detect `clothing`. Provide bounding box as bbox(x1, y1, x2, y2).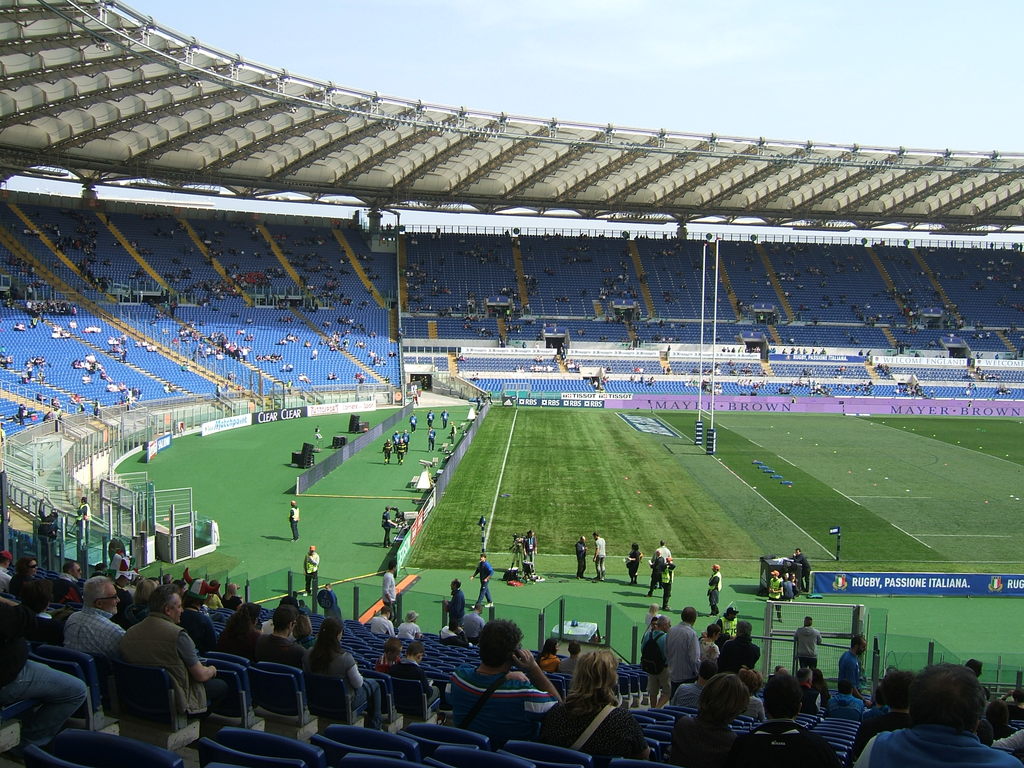
bbox(15, 568, 41, 591).
